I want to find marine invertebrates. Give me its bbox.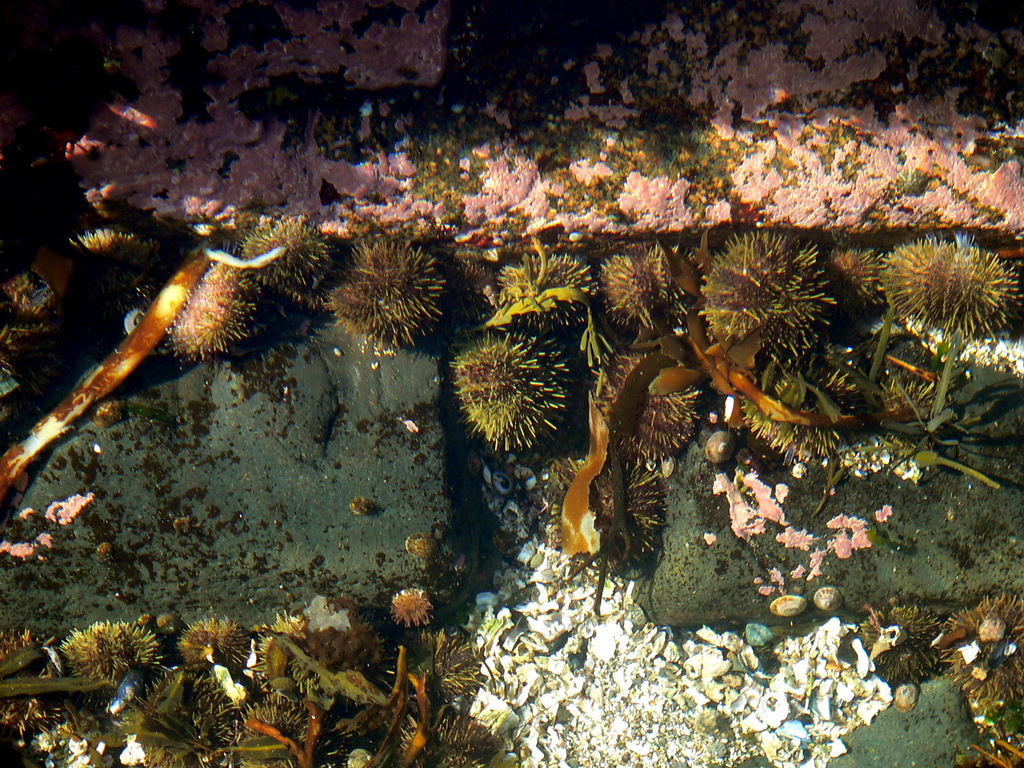
[left=388, top=579, right=446, bottom=635].
